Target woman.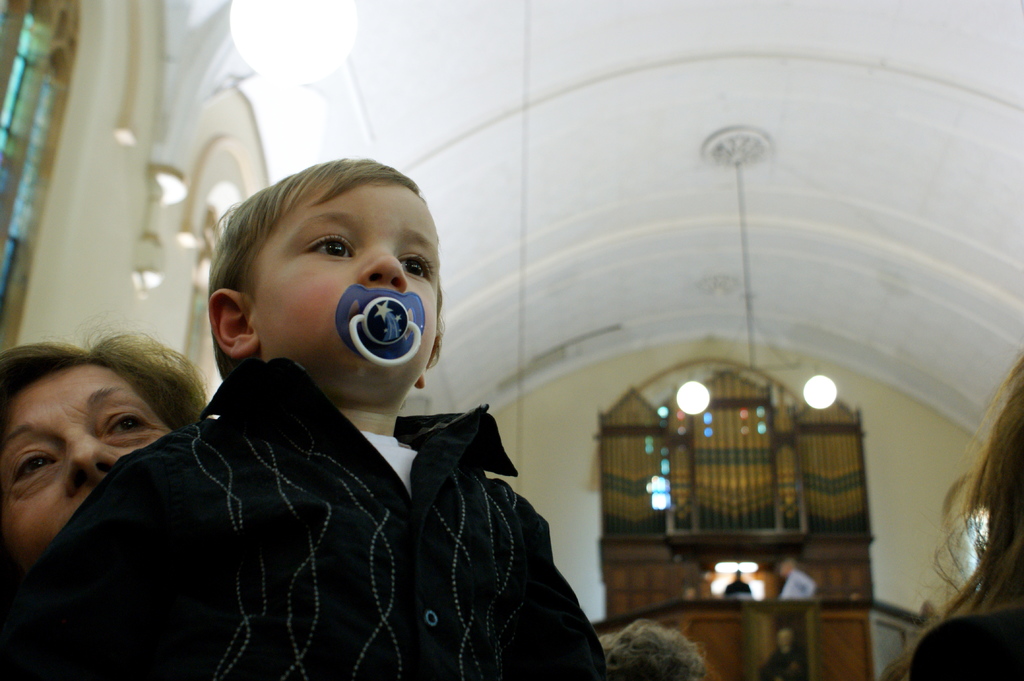
Target region: [598, 618, 714, 680].
